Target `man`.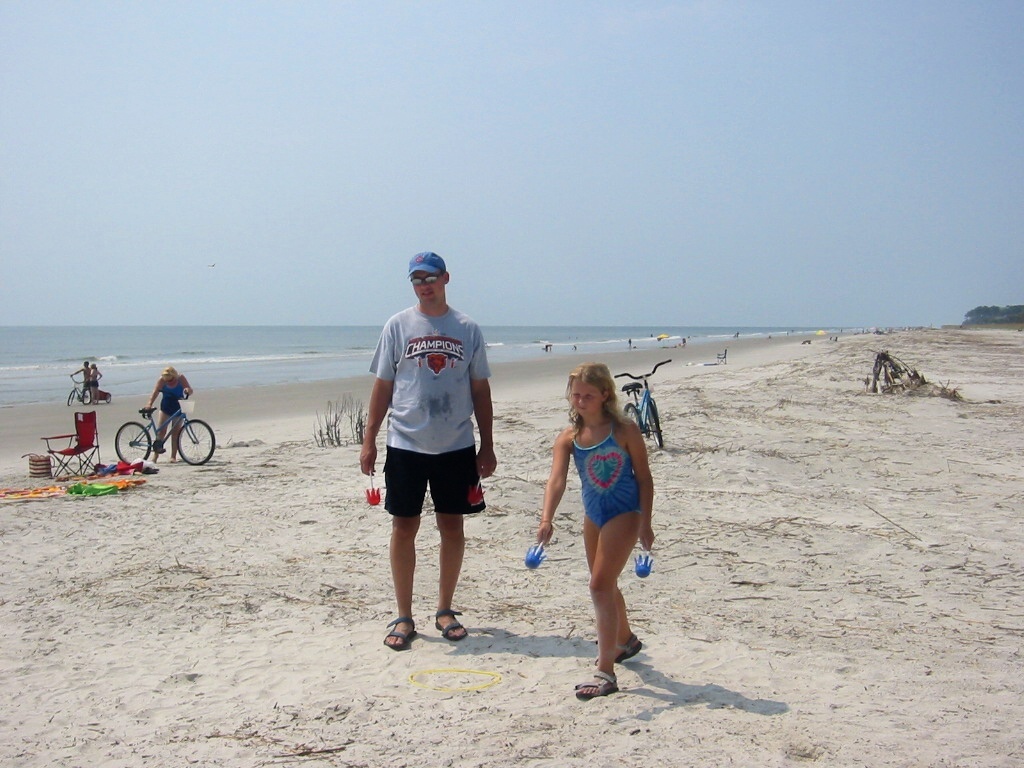
Target region: (x1=70, y1=360, x2=90, y2=397).
